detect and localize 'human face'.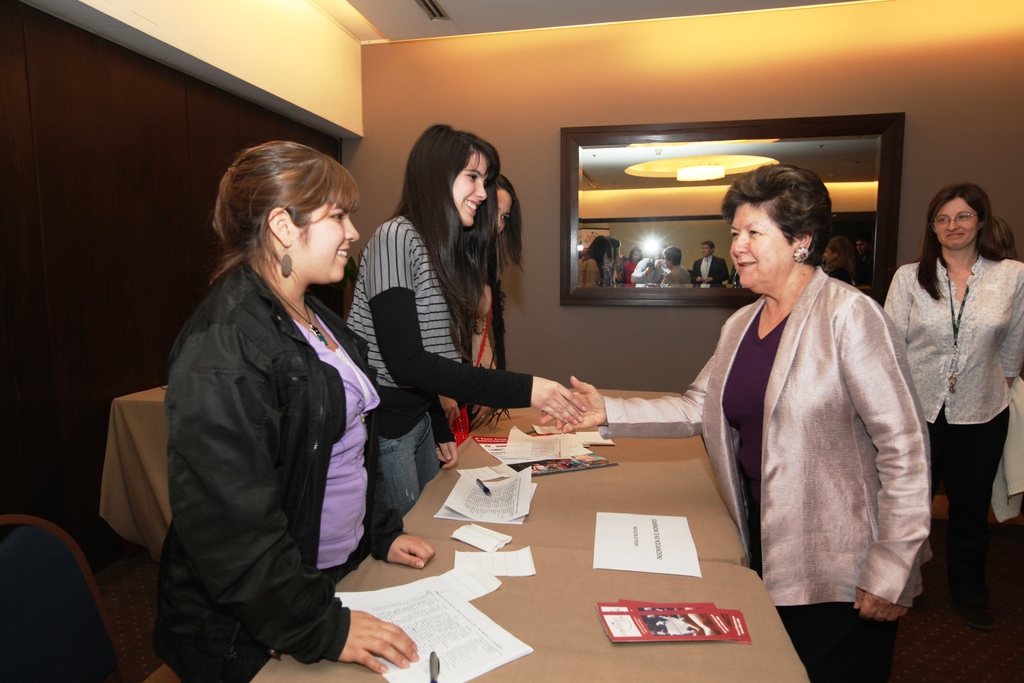
Localized at <bbox>934, 199, 977, 245</bbox>.
